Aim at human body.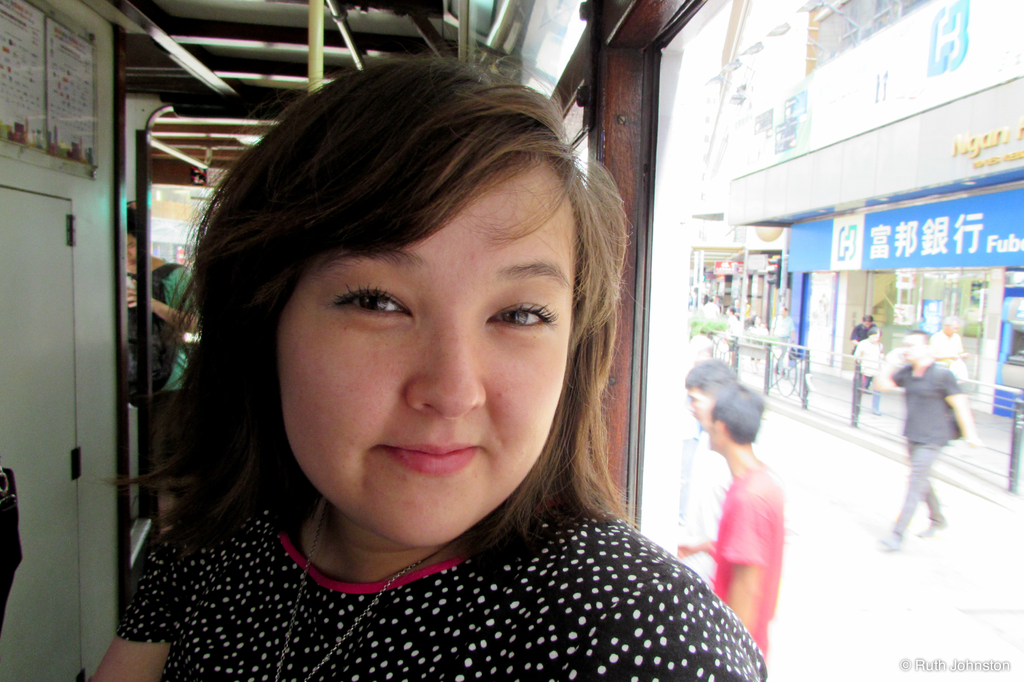
Aimed at 675, 450, 788, 670.
